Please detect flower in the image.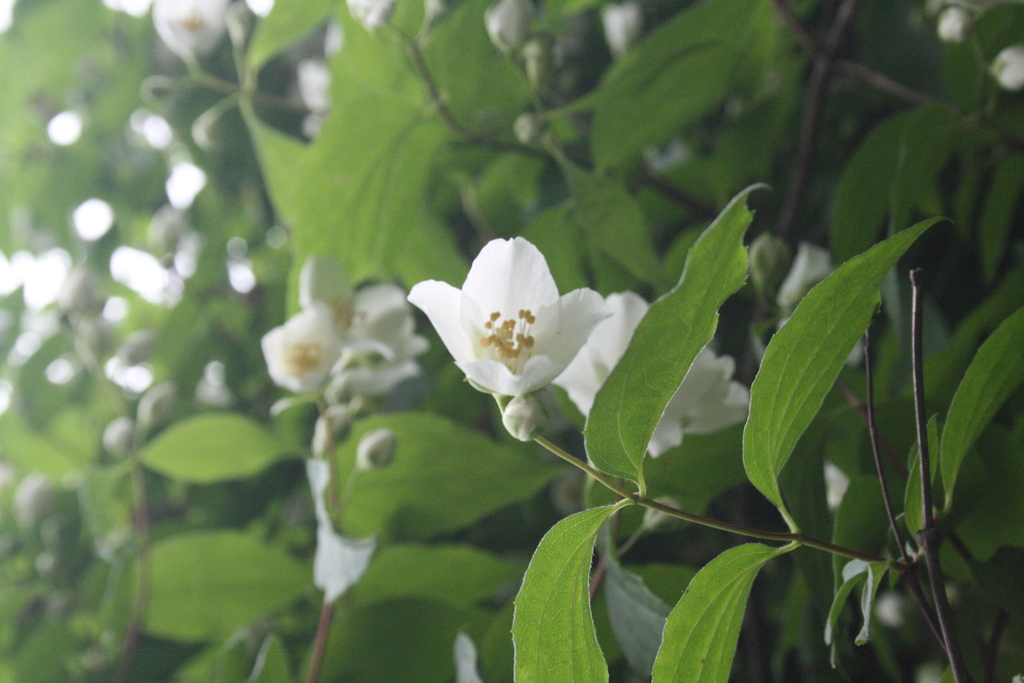
<region>772, 241, 834, 320</region>.
